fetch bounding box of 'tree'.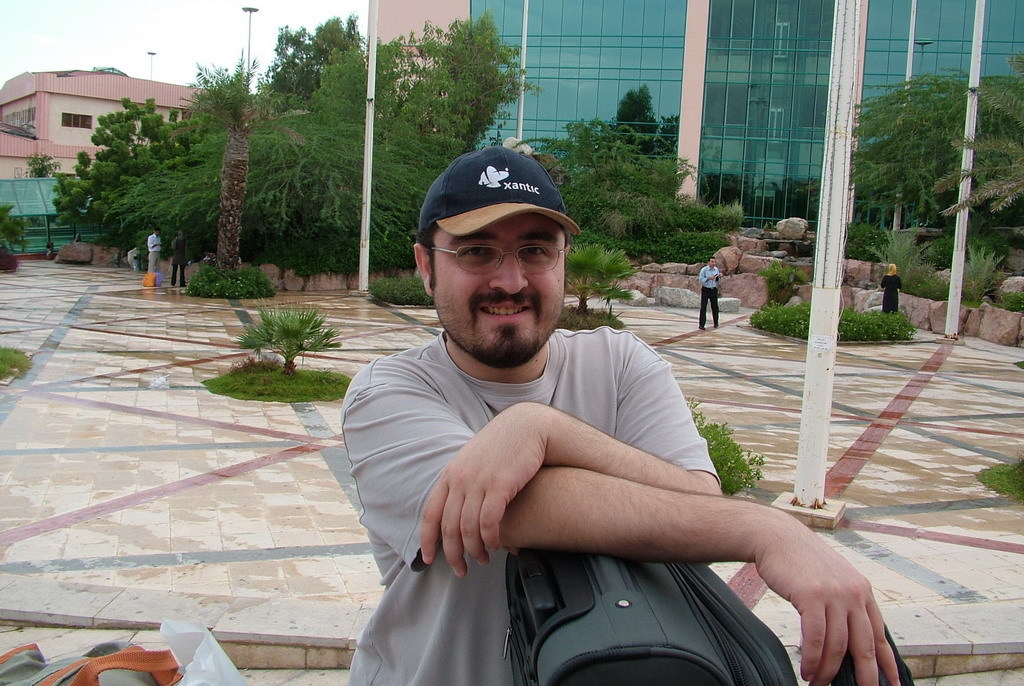
Bbox: box(415, 18, 557, 154).
